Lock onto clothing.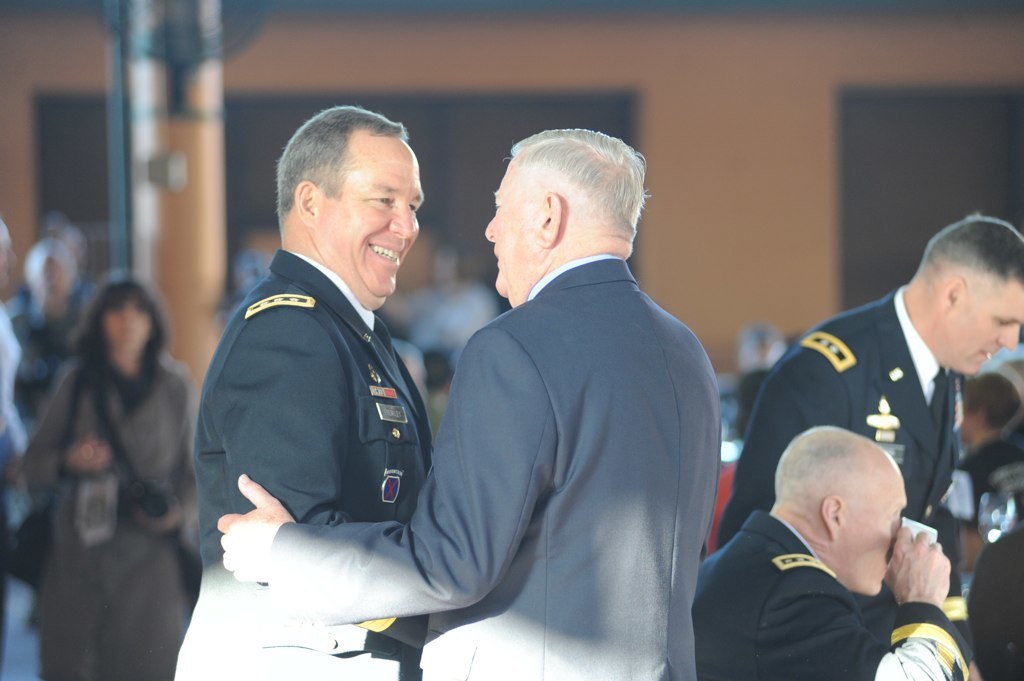
Locked: select_region(263, 253, 720, 680).
